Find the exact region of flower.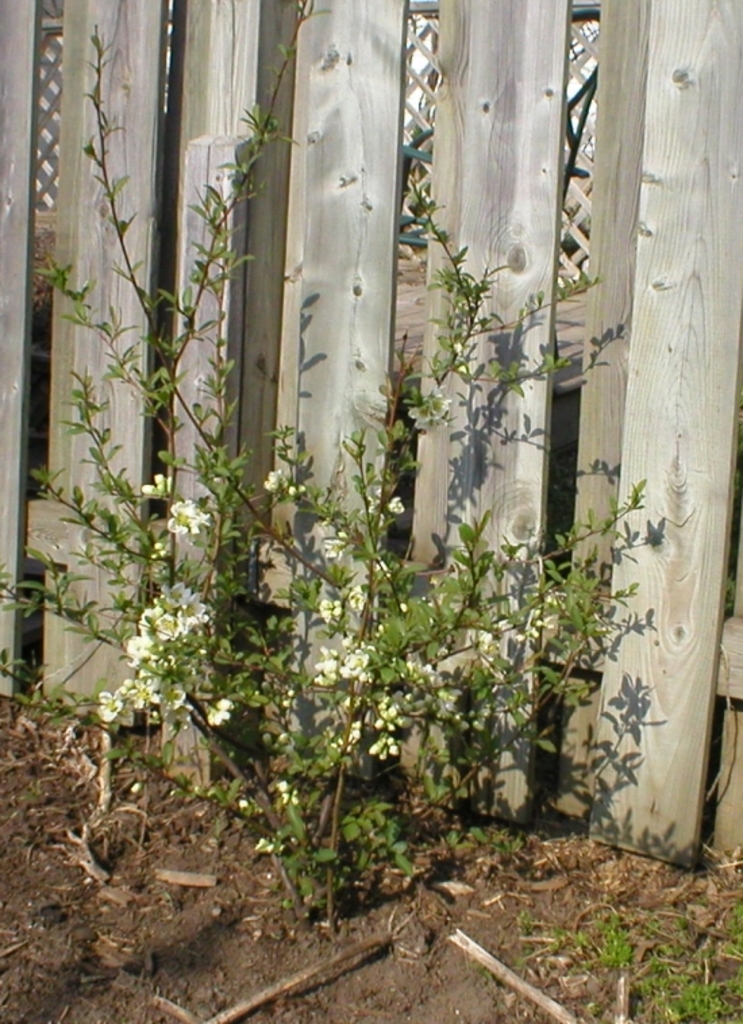
Exact region: (left=319, top=639, right=380, bottom=680).
